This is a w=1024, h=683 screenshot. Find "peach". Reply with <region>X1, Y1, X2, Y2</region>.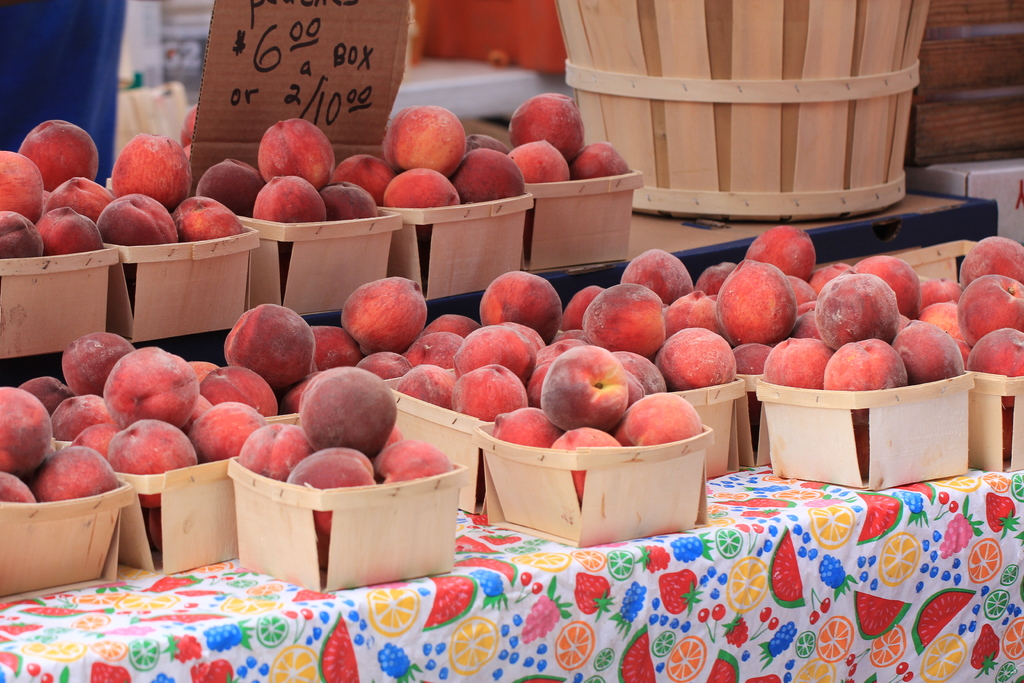
<region>0, 384, 52, 468</region>.
